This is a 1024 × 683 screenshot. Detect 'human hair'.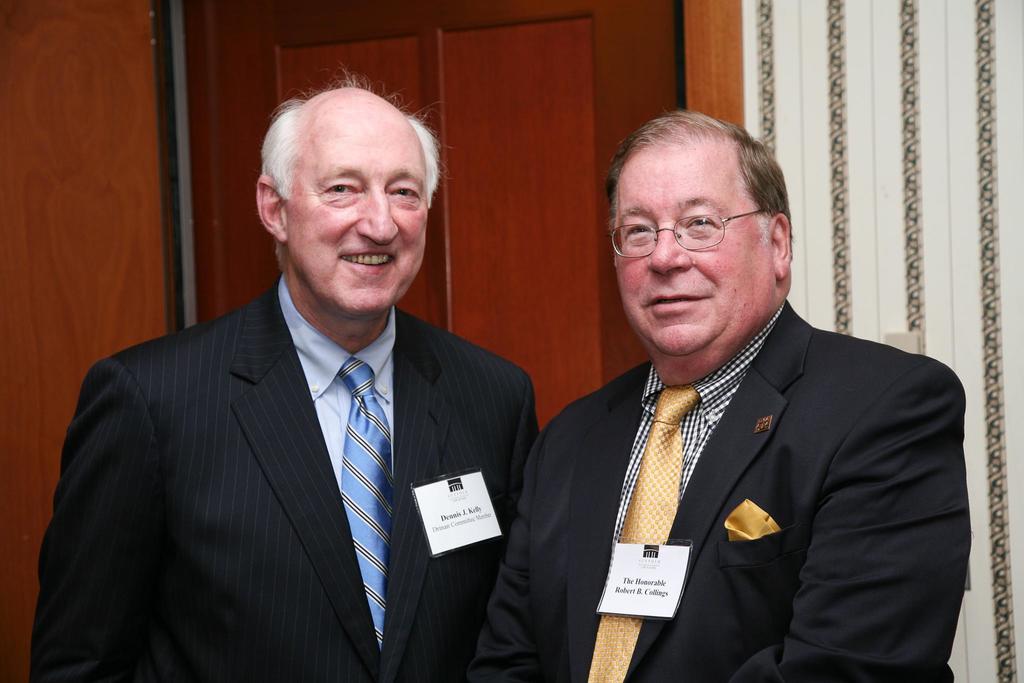
<bbox>244, 75, 431, 243</bbox>.
